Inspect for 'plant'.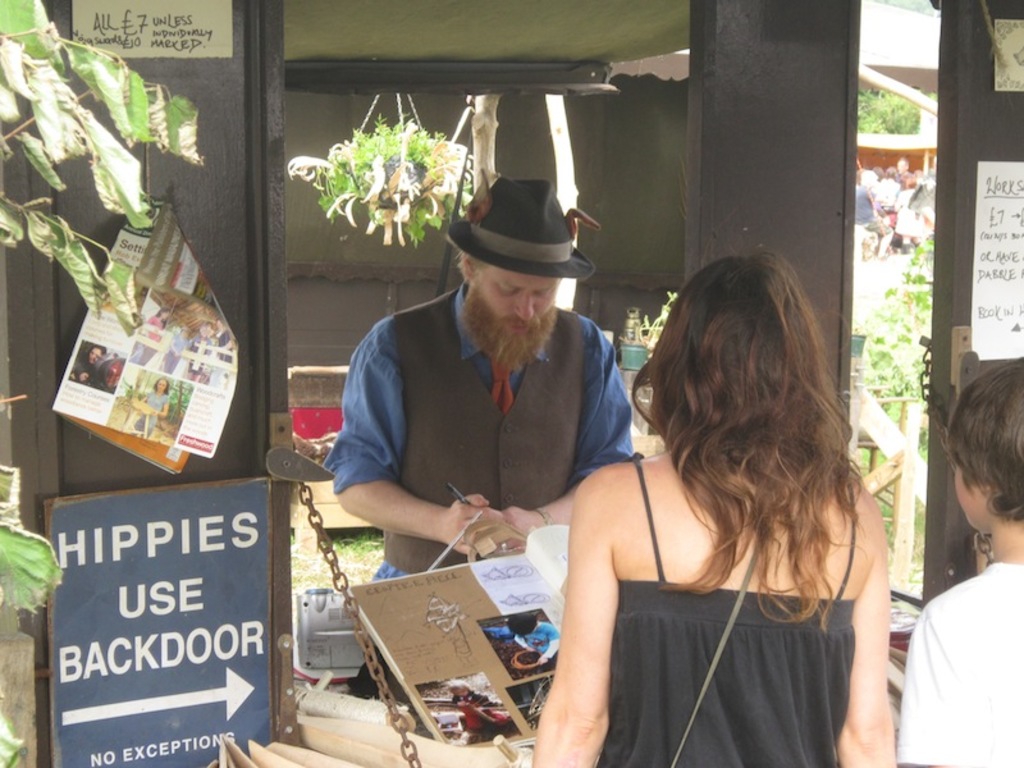
Inspection: l=0, t=709, r=31, b=767.
